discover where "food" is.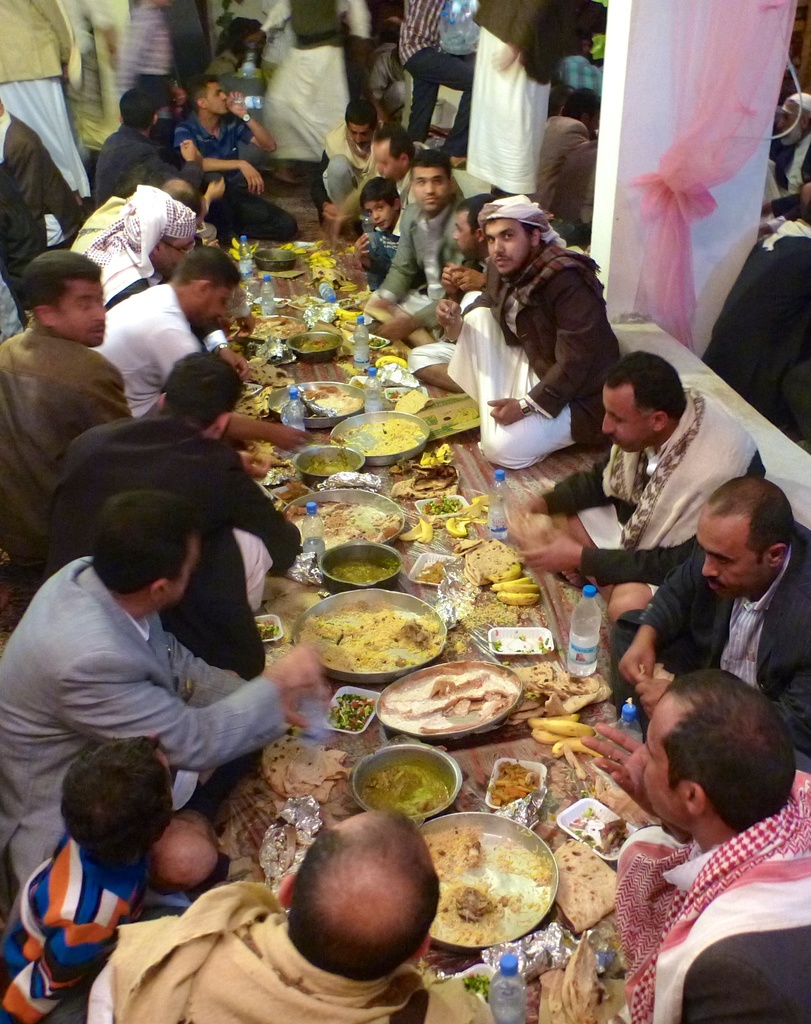
Discovered at <box>498,589,541,607</box>.
